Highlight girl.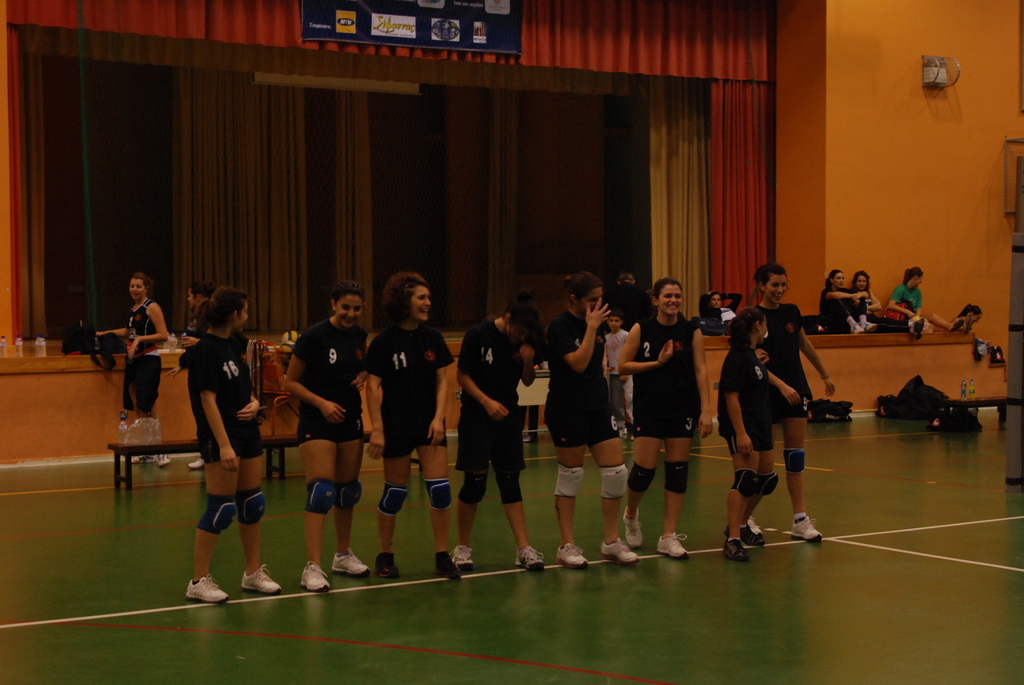
Highlighted region: [x1=180, y1=280, x2=220, y2=479].
